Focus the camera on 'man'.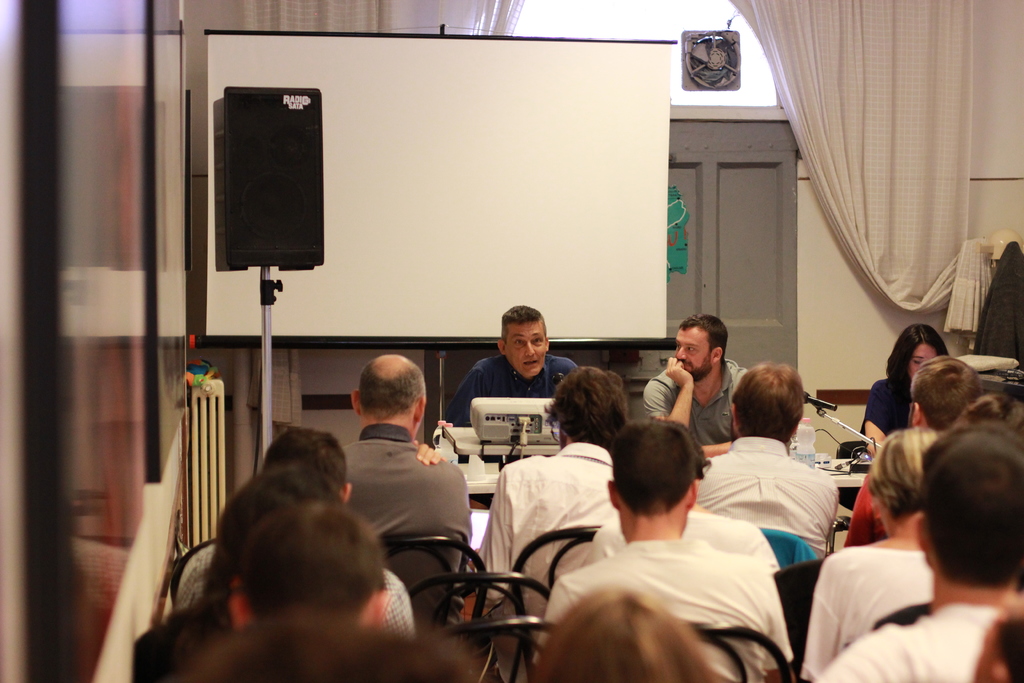
Focus region: 640 314 750 457.
